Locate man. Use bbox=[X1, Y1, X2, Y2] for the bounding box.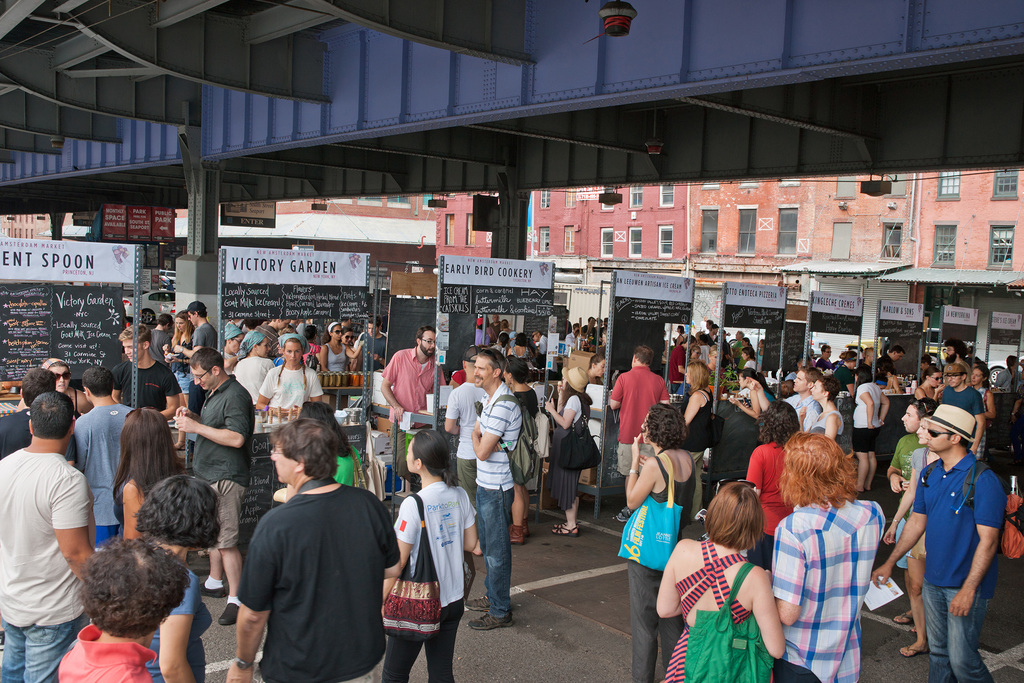
bbox=[220, 420, 404, 682].
